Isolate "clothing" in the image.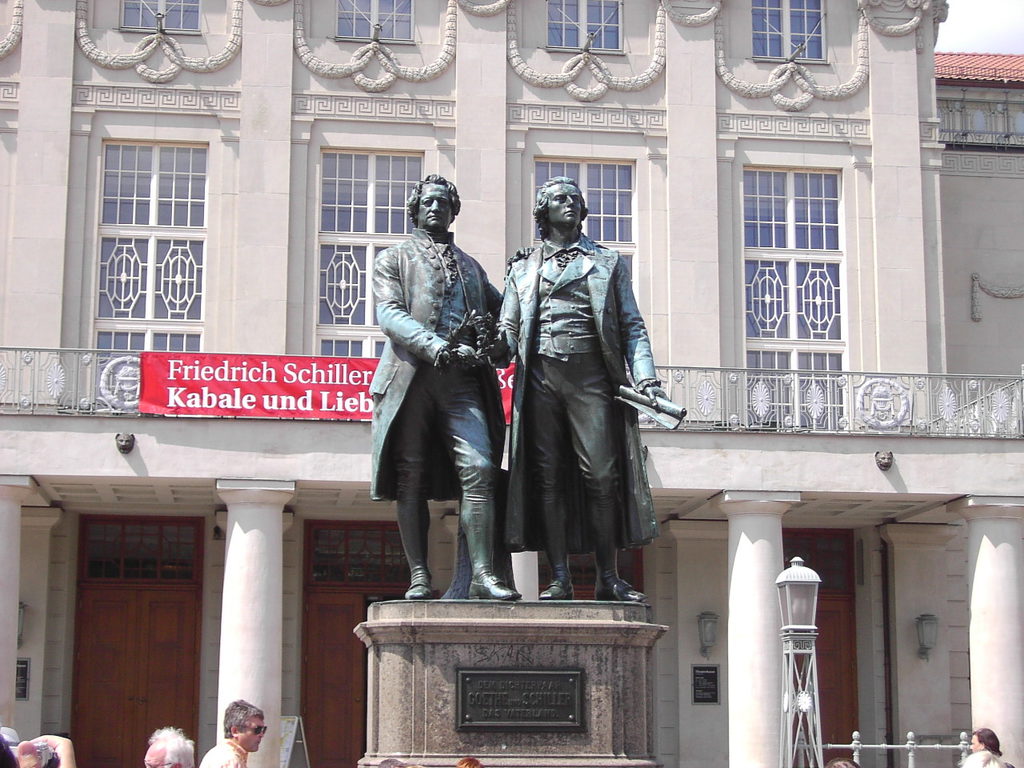
Isolated region: {"left": 494, "top": 229, "right": 658, "bottom": 554}.
